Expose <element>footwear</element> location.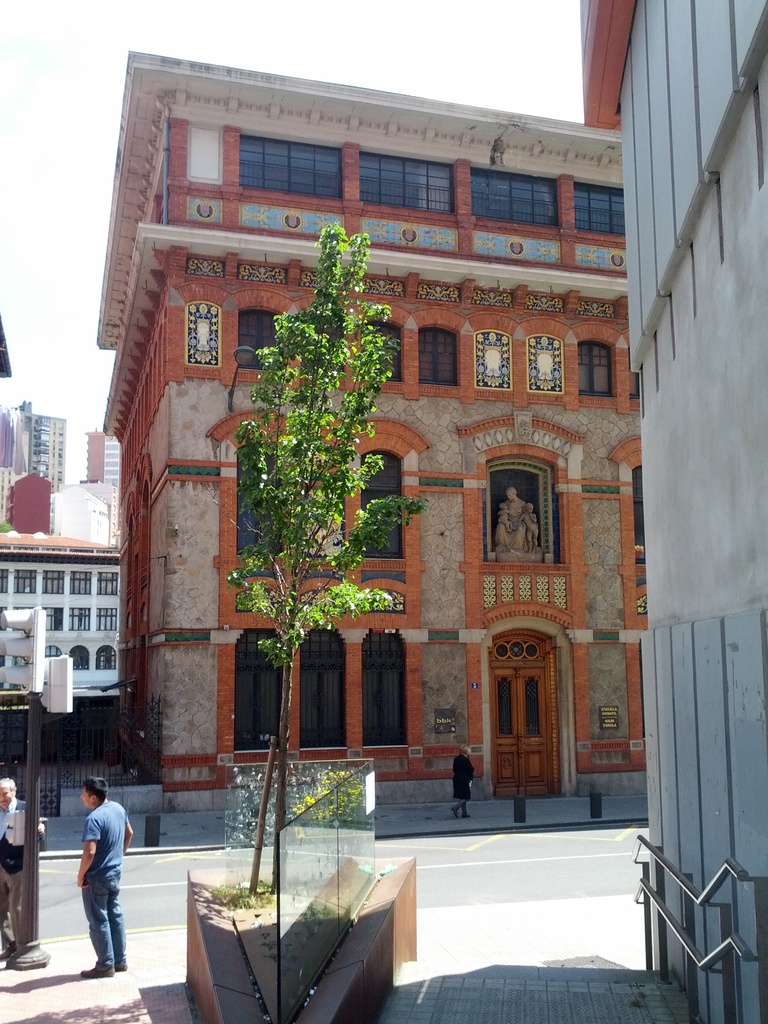
Exposed at (463,813,472,818).
